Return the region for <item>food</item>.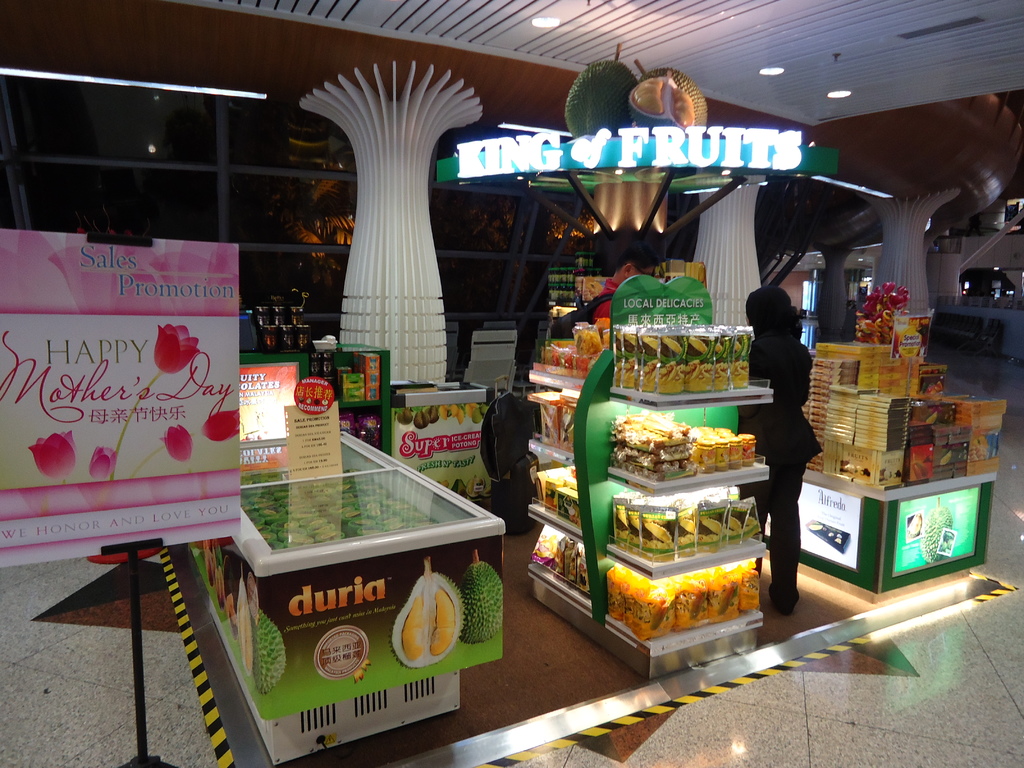
{"left": 921, "top": 495, "right": 954, "bottom": 568}.
